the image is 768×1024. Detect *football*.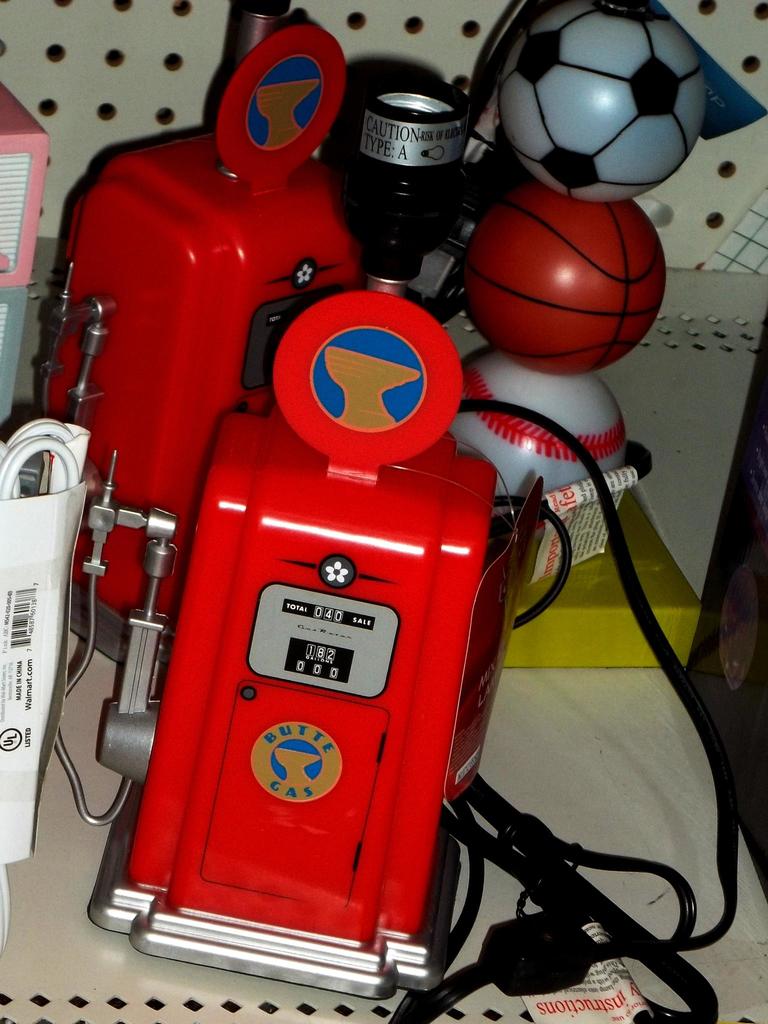
Detection: 449,349,639,500.
